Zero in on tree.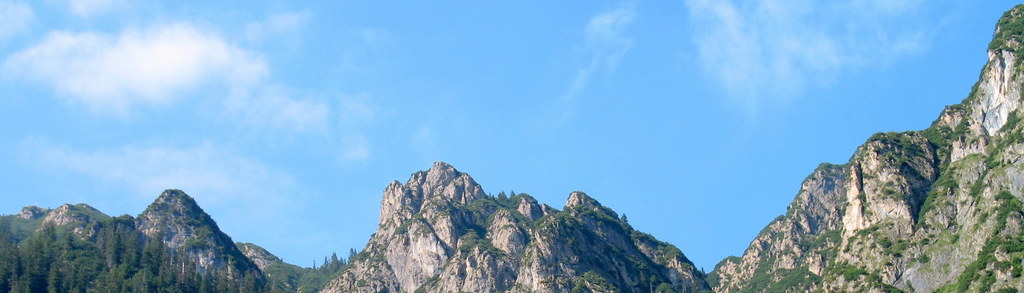
Zeroed in: [left=19, top=214, right=95, bottom=289].
